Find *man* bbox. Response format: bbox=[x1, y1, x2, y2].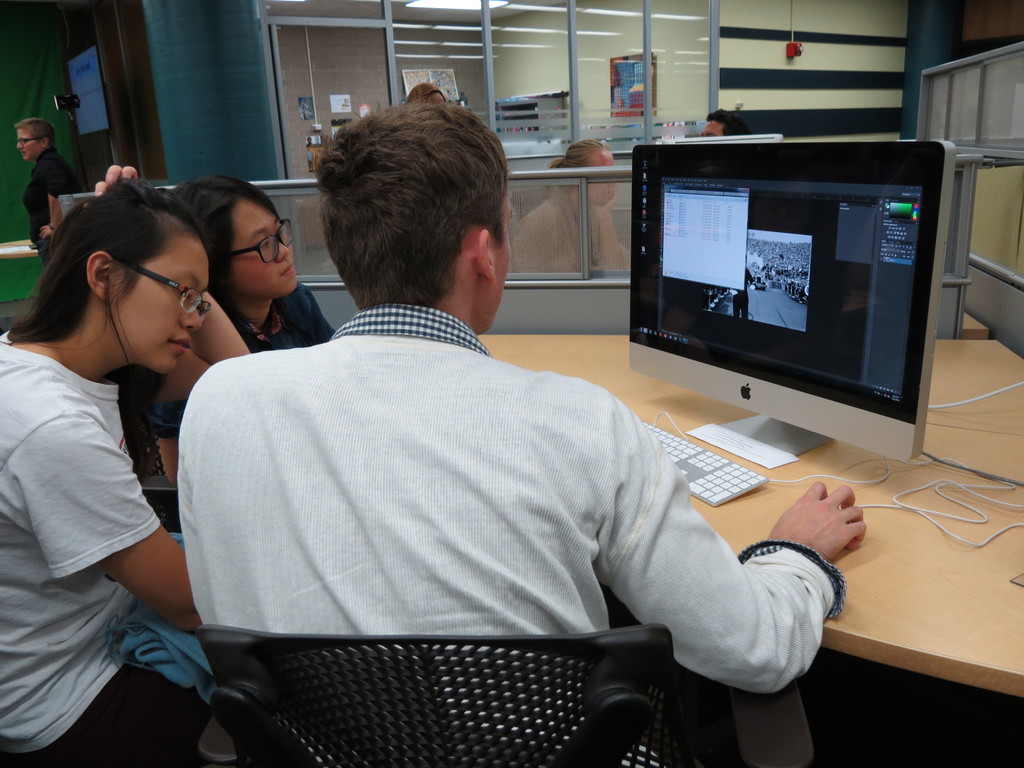
bbox=[701, 106, 746, 135].
